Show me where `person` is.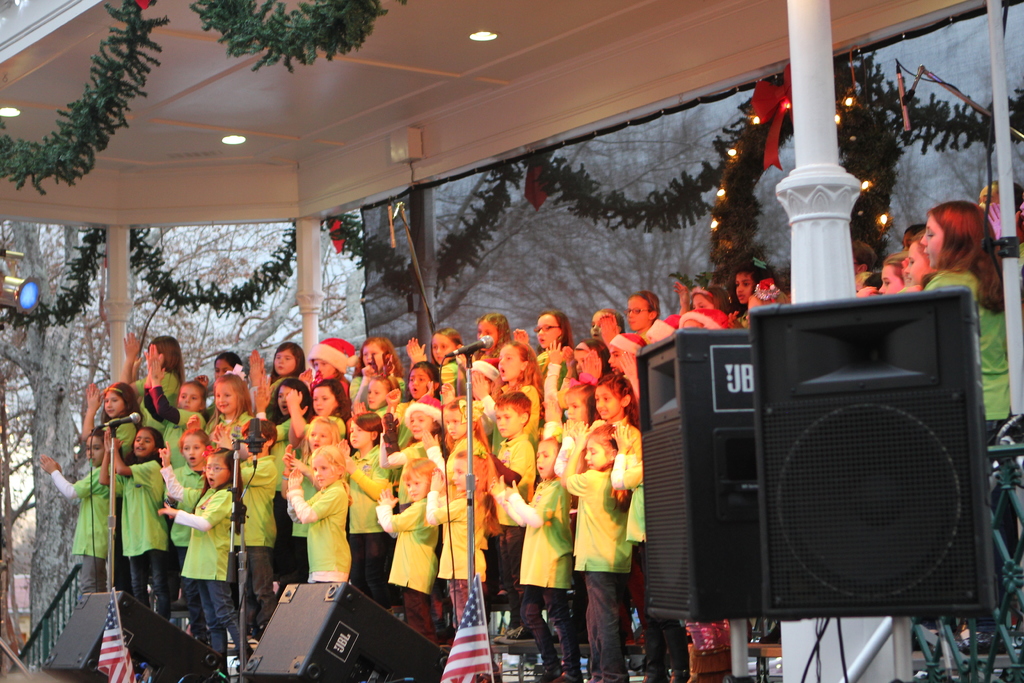
`person` is at bbox(276, 426, 348, 617).
